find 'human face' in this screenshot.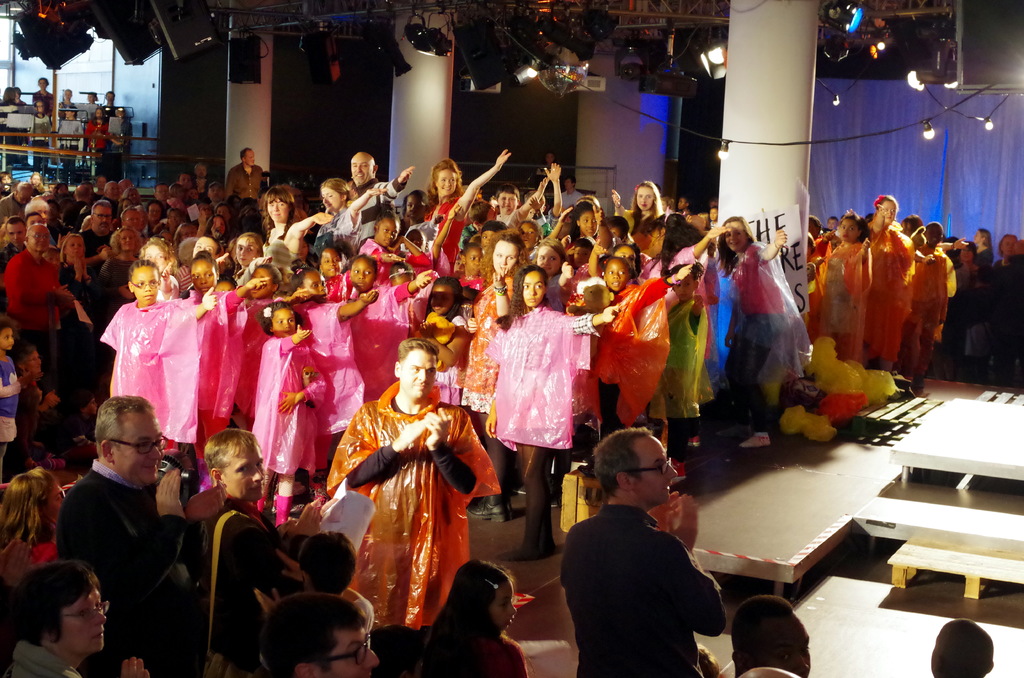
The bounding box for 'human face' is <bbox>0, 328, 13, 350</bbox>.
